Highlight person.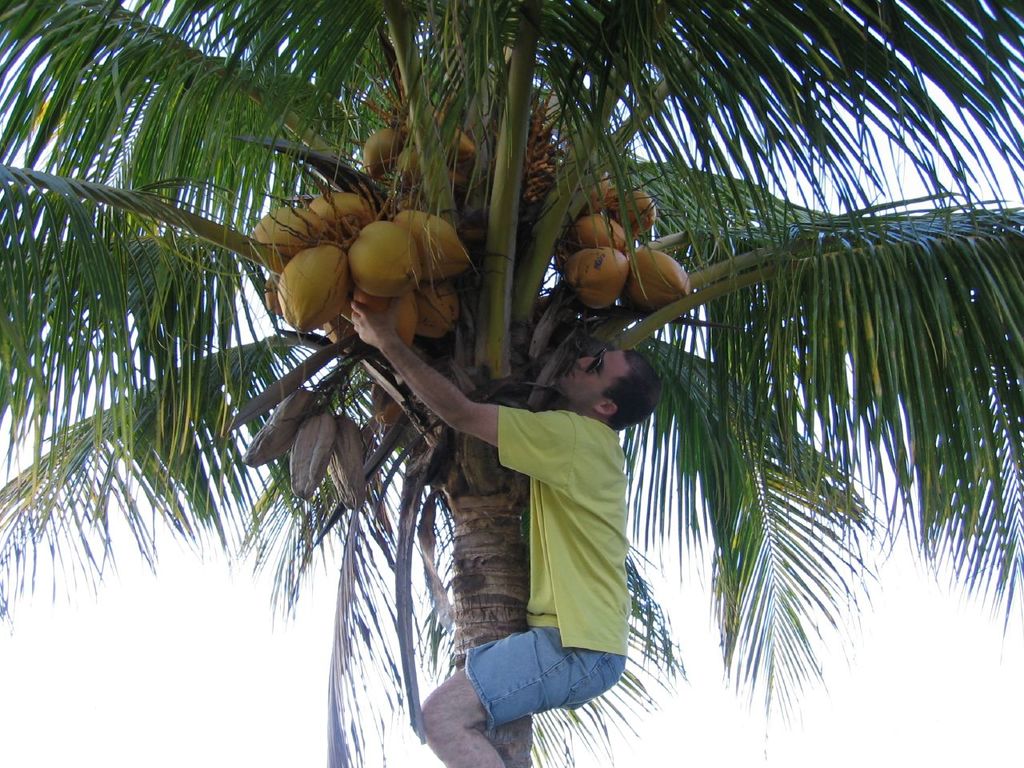
Highlighted region: [x1=331, y1=302, x2=659, y2=767].
